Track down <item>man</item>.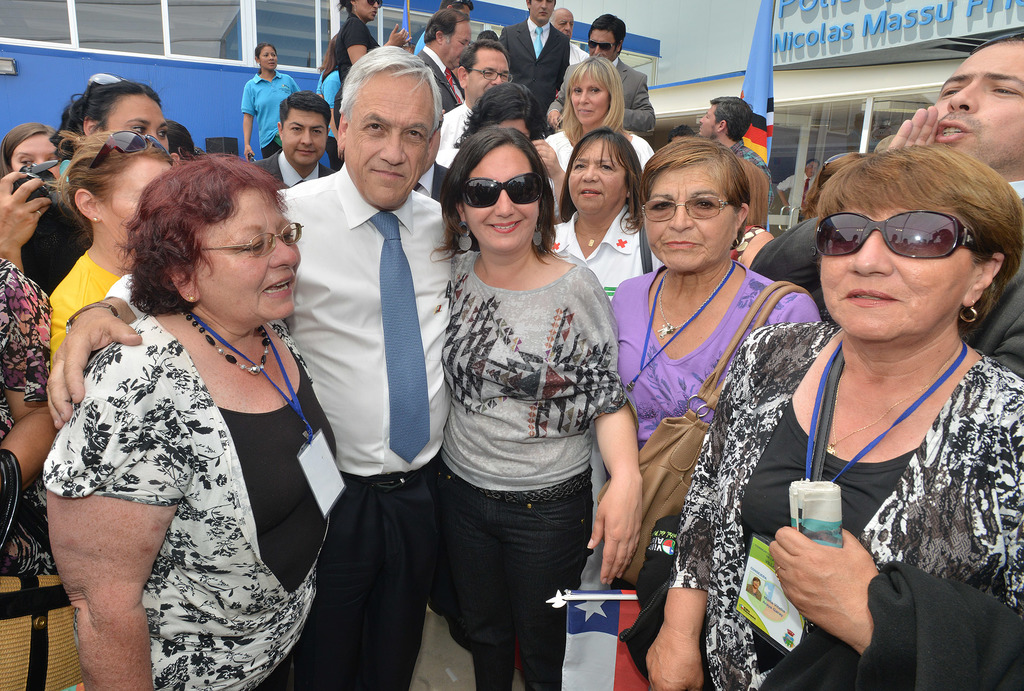
Tracked to x1=745, y1=27, x2=1023, y2=371.
